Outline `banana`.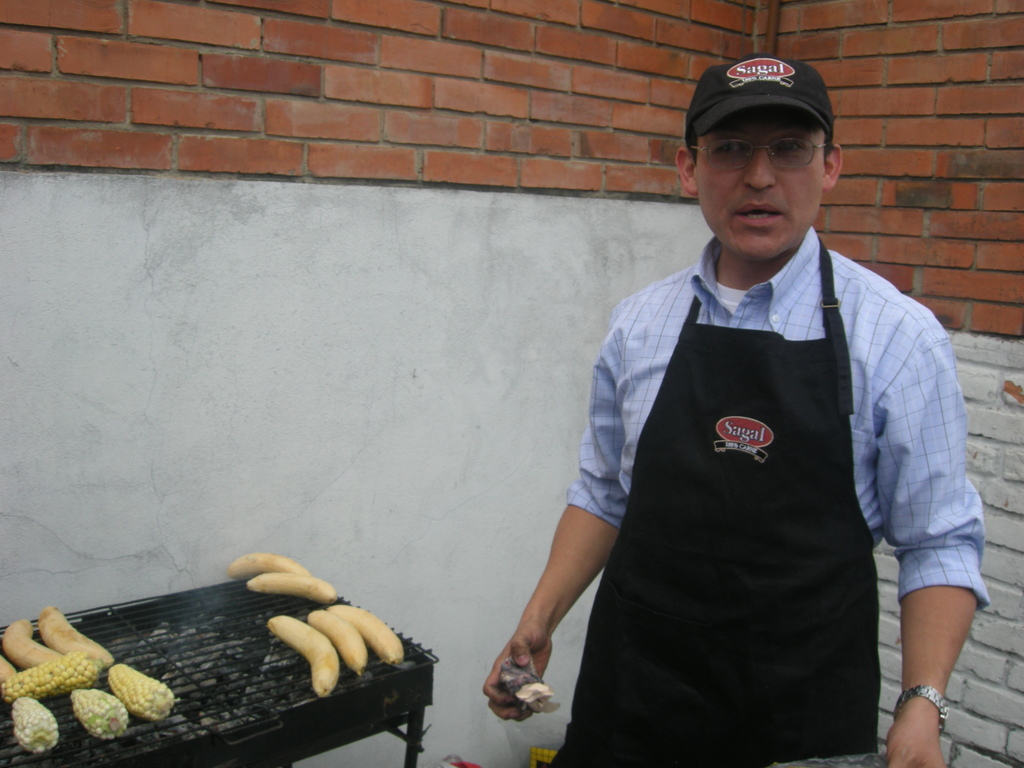
Outline: (x1=246, y1=573, x2=337, y2=604).
